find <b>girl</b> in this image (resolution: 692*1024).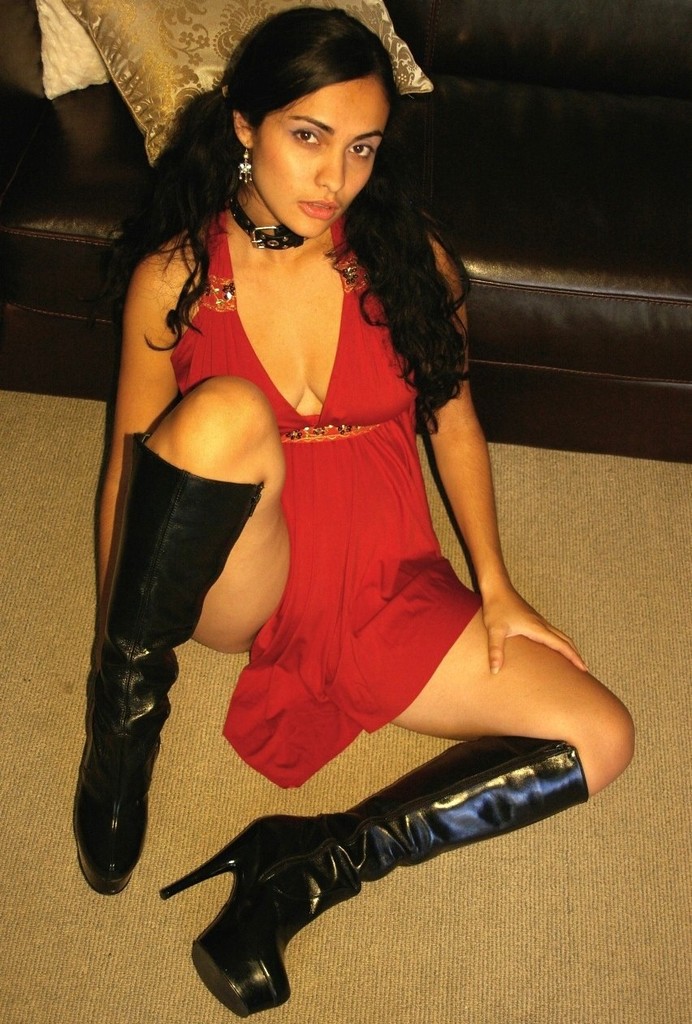
(73, 8, 637, 1017).
